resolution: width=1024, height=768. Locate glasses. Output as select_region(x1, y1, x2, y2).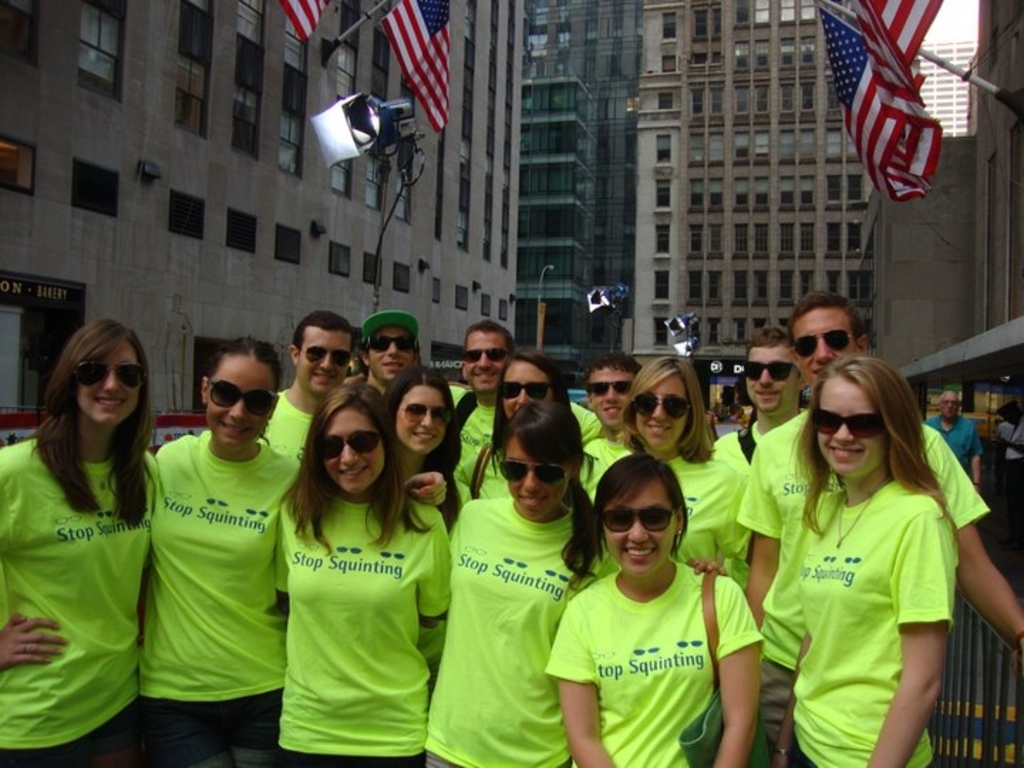
select_region(465, 347, 508, 366).
